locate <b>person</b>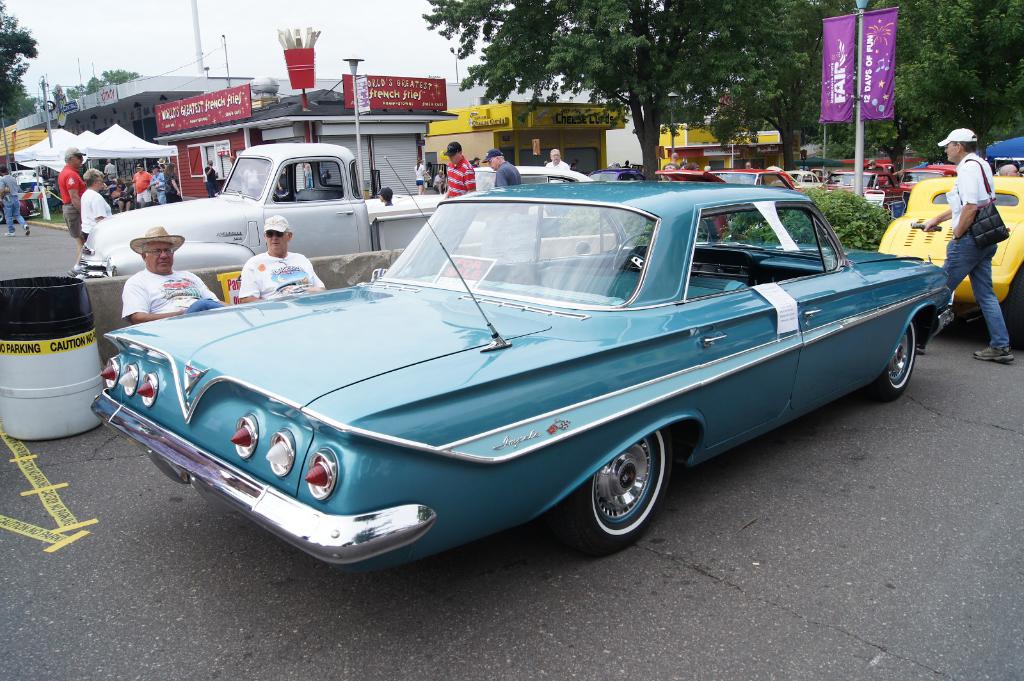
[left=0, top=167, right=30, bottom=237]
